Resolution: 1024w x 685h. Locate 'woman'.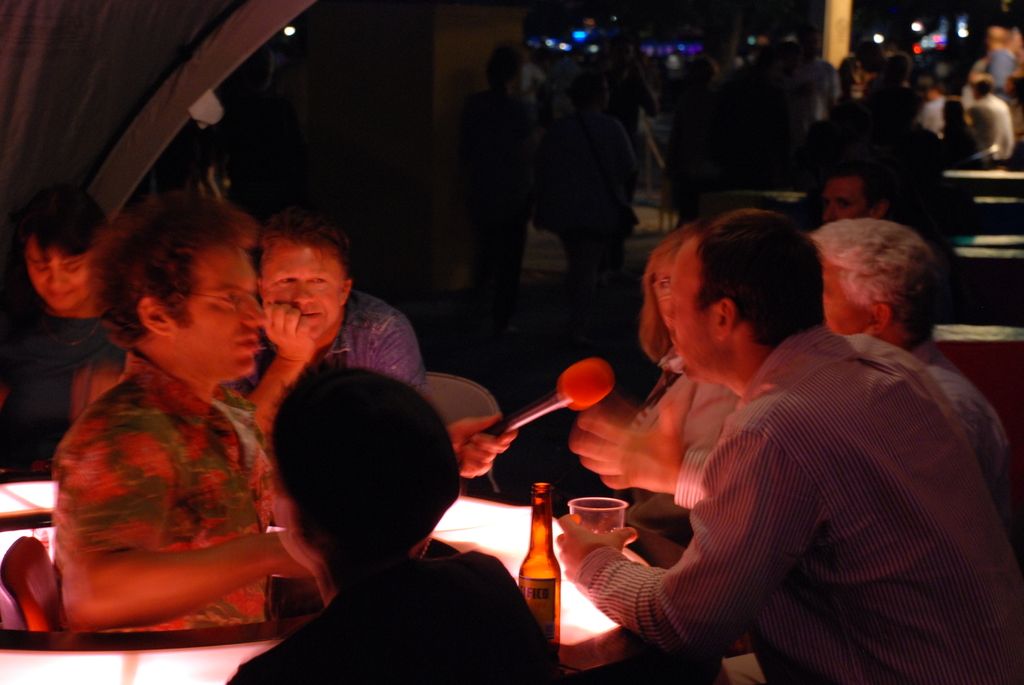
(left=620, top=215, right=735, bottom=523).
